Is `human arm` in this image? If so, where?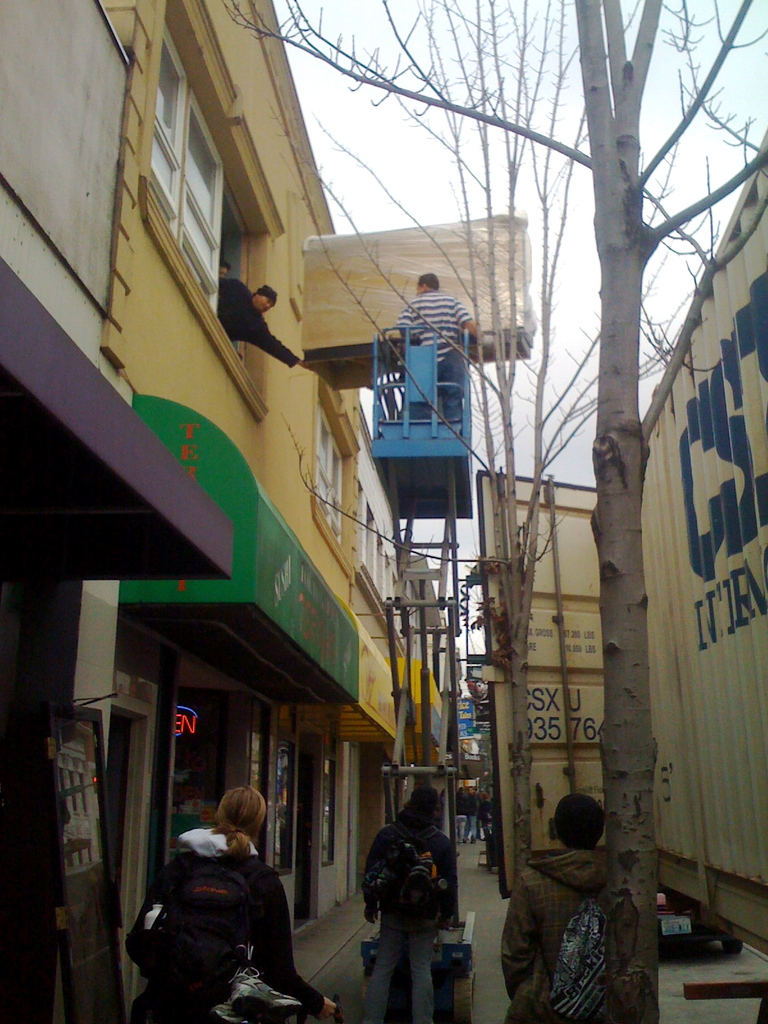
Yes, at Rect(391, 294, 416, 331).
